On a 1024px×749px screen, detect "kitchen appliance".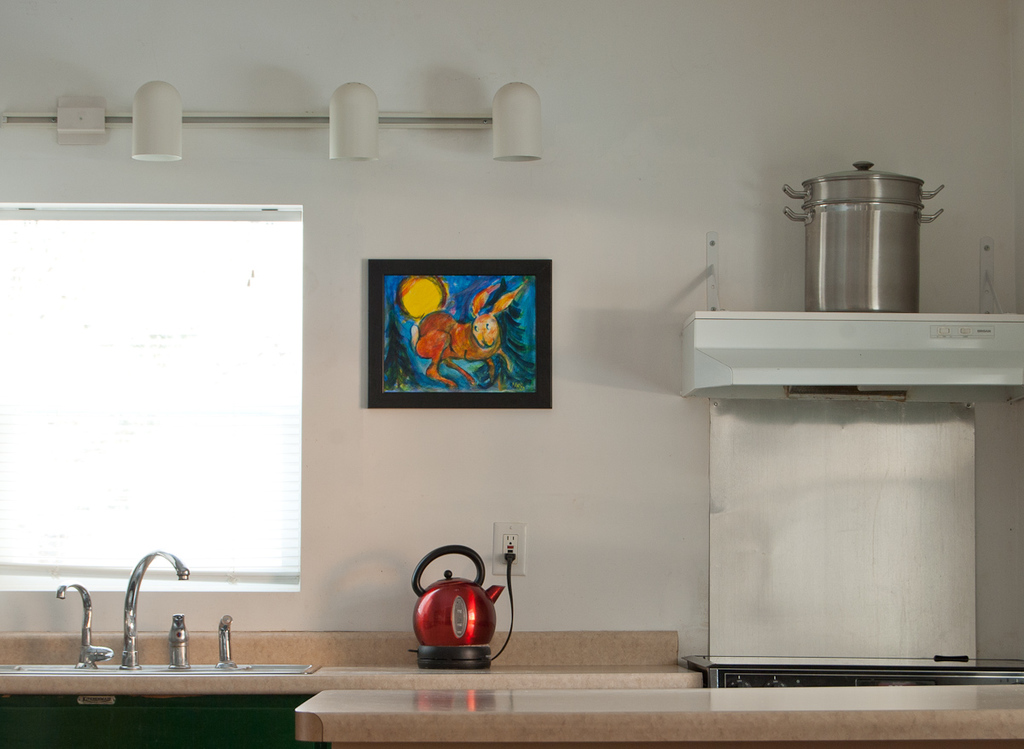
l=783, t=160, r=941, b=310.
